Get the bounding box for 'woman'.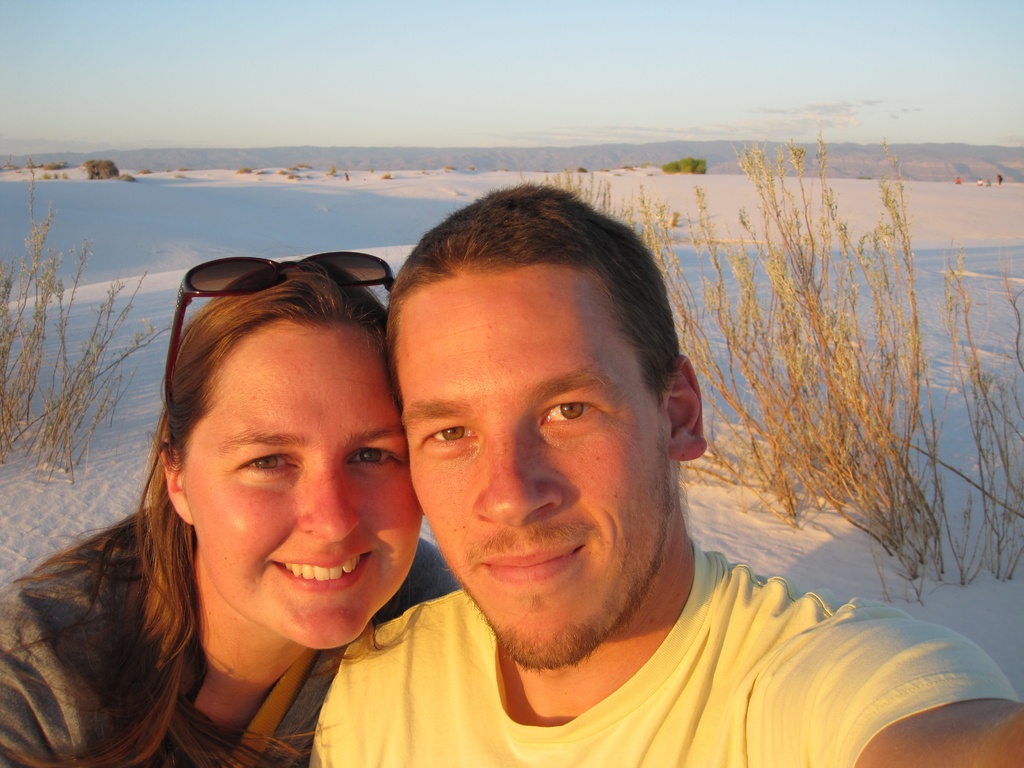
<bbox>0, 285, 417, 767</bbox>.
